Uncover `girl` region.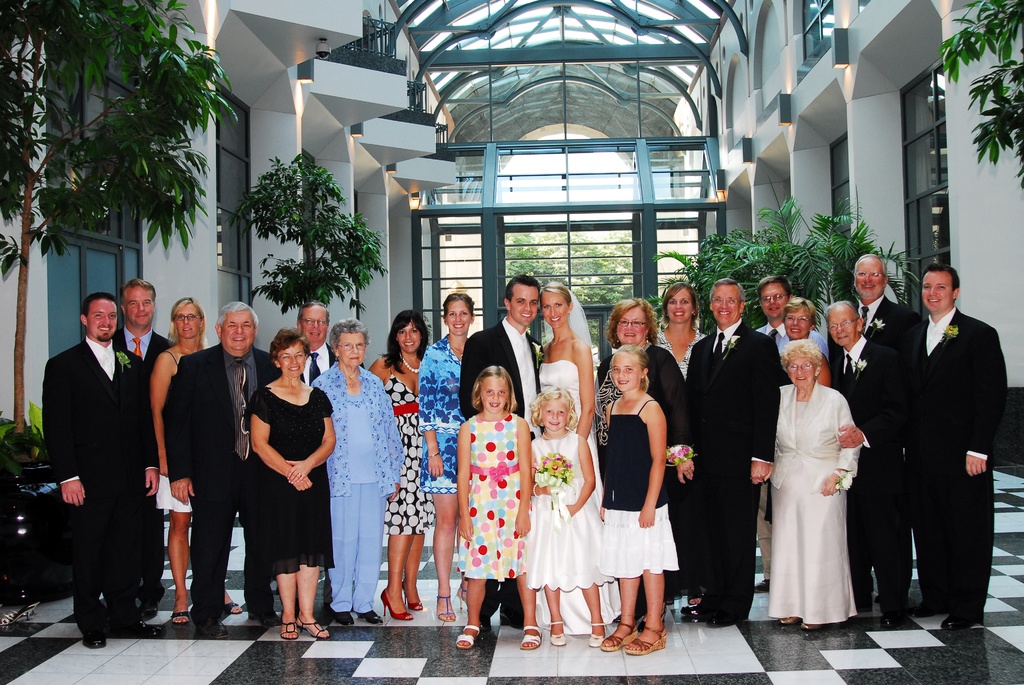
Uncovered: x1=598, y1=343, x2=681, y2=656.
